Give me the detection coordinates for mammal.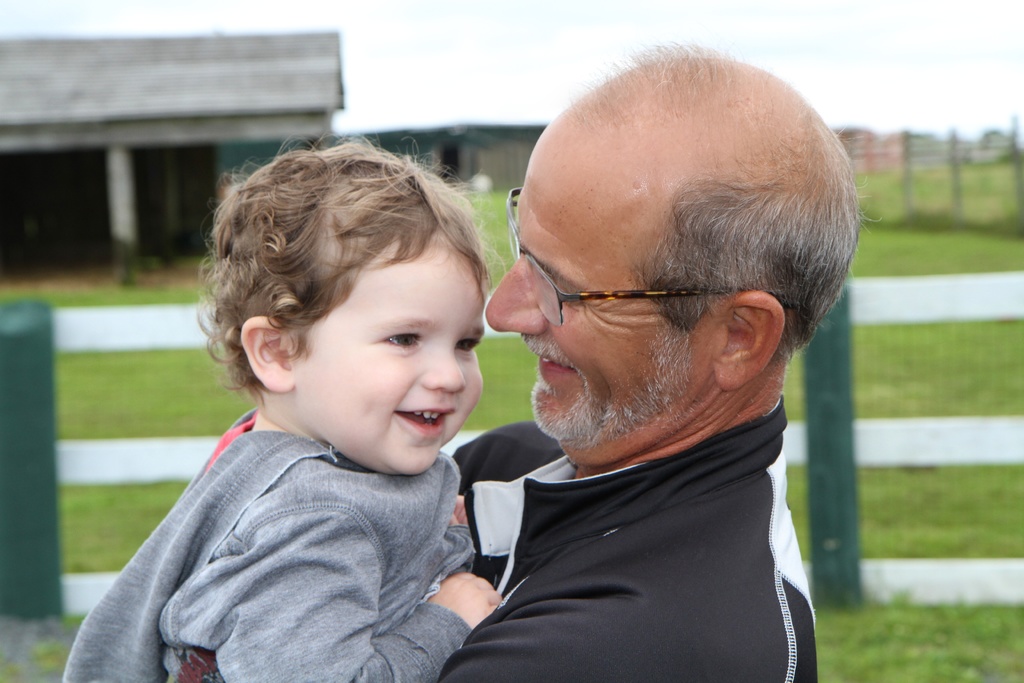
68, 153, 567, 646.
